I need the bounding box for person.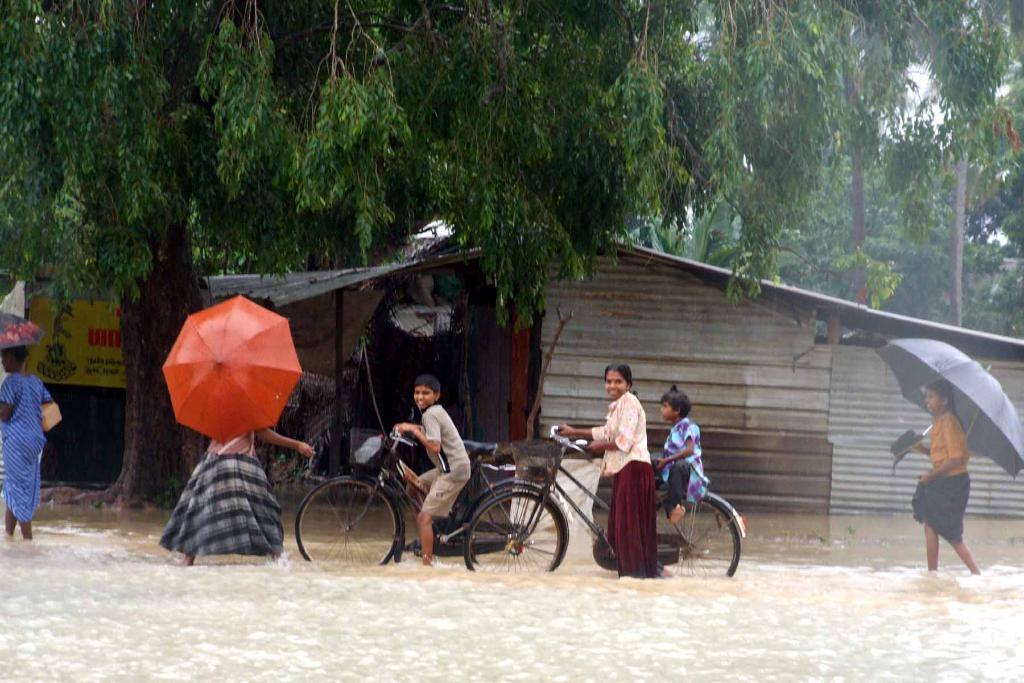
Here it is: [left=397, top=381, right=481, bottom=581].
